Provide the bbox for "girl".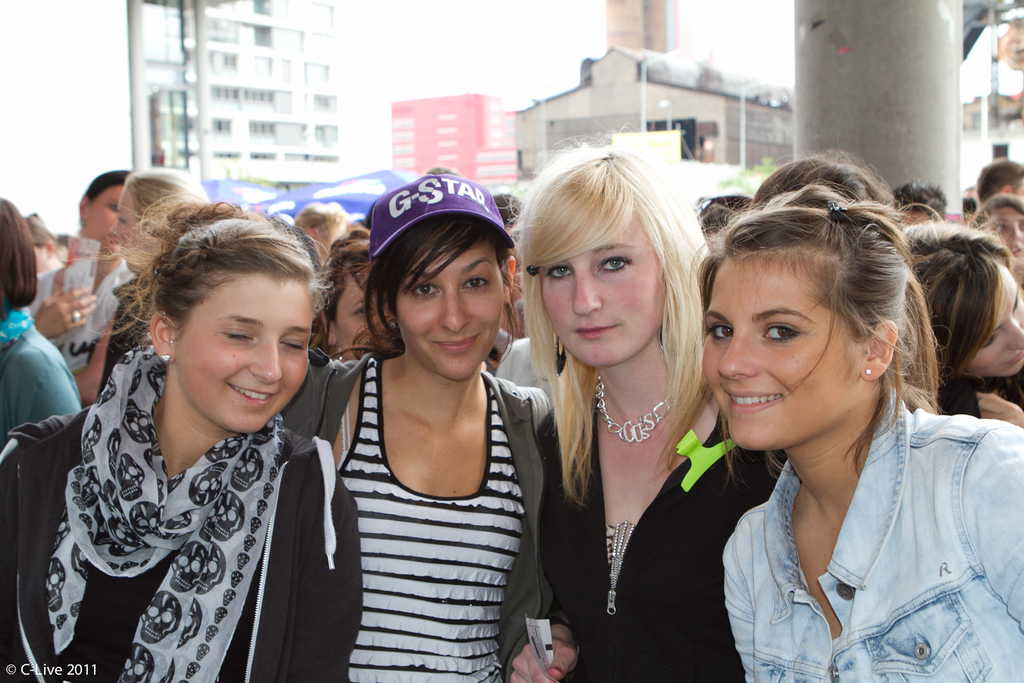
rect(307, 225, 374, 361).
